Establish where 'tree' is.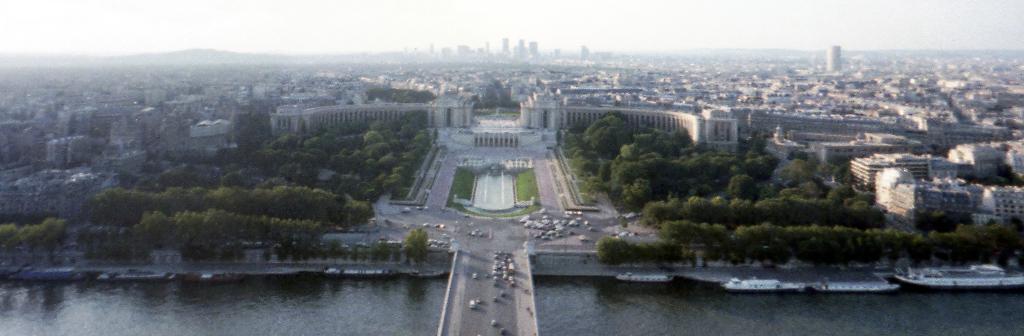
Established at l=3, t=233, r=23, b=266.
